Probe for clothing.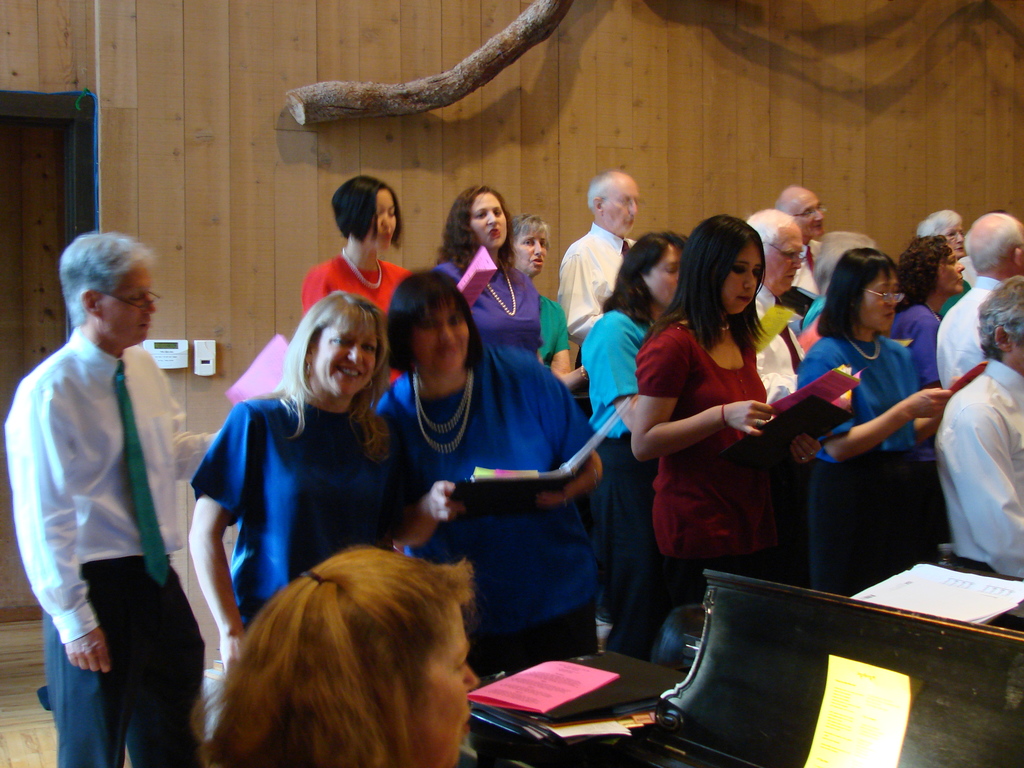
Probe result: x1=189, y1=394, x2=409, y2=632.
